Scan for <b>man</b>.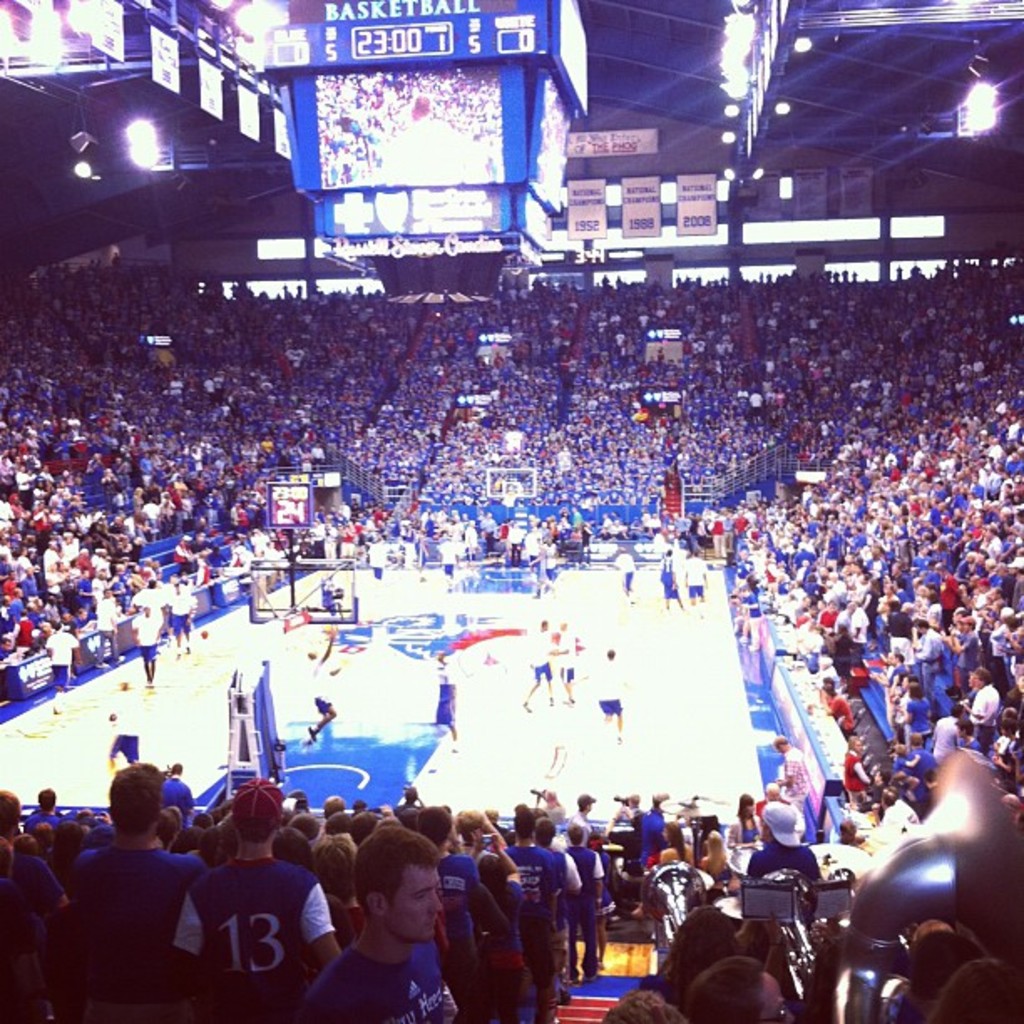
Scan result: l=770, t=730, r=813, b=813.
